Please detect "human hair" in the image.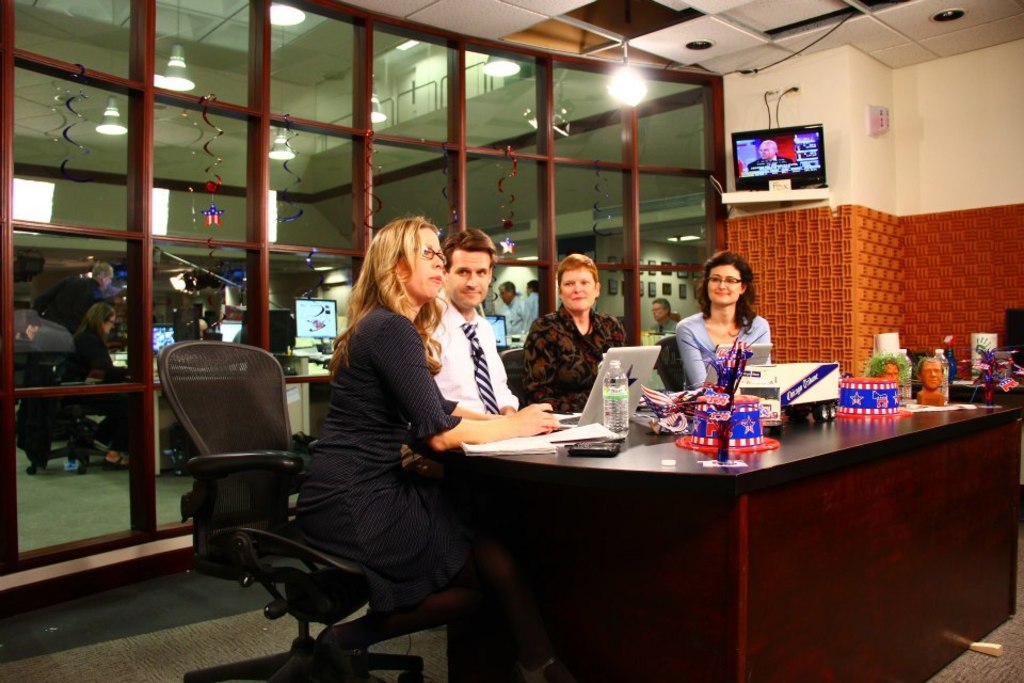
[694,252,762,332].
